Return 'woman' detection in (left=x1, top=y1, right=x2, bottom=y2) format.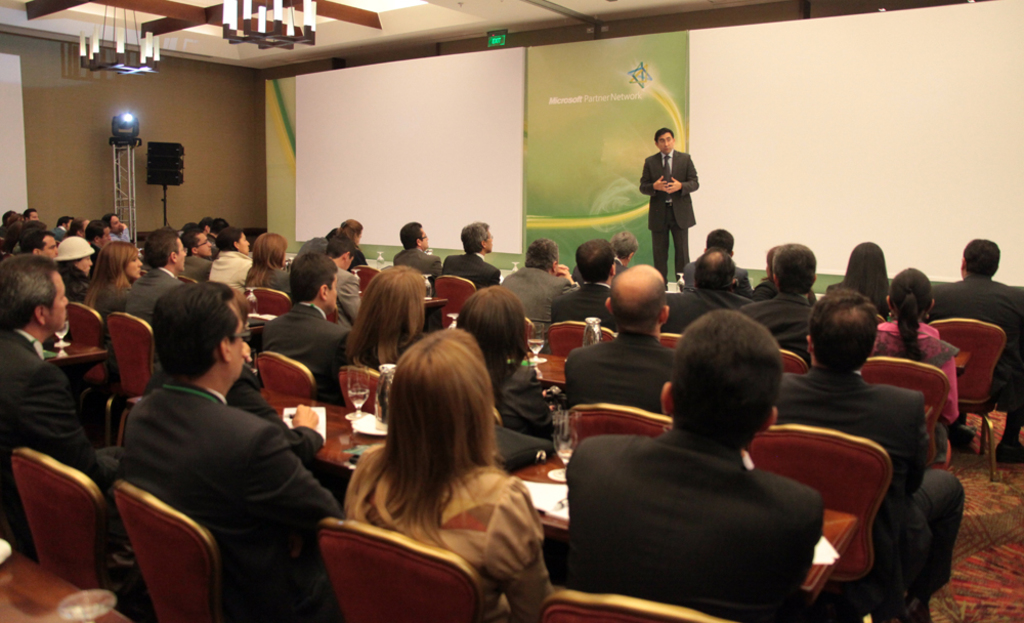
(left=828, top=239, right=896, bottom=321).
